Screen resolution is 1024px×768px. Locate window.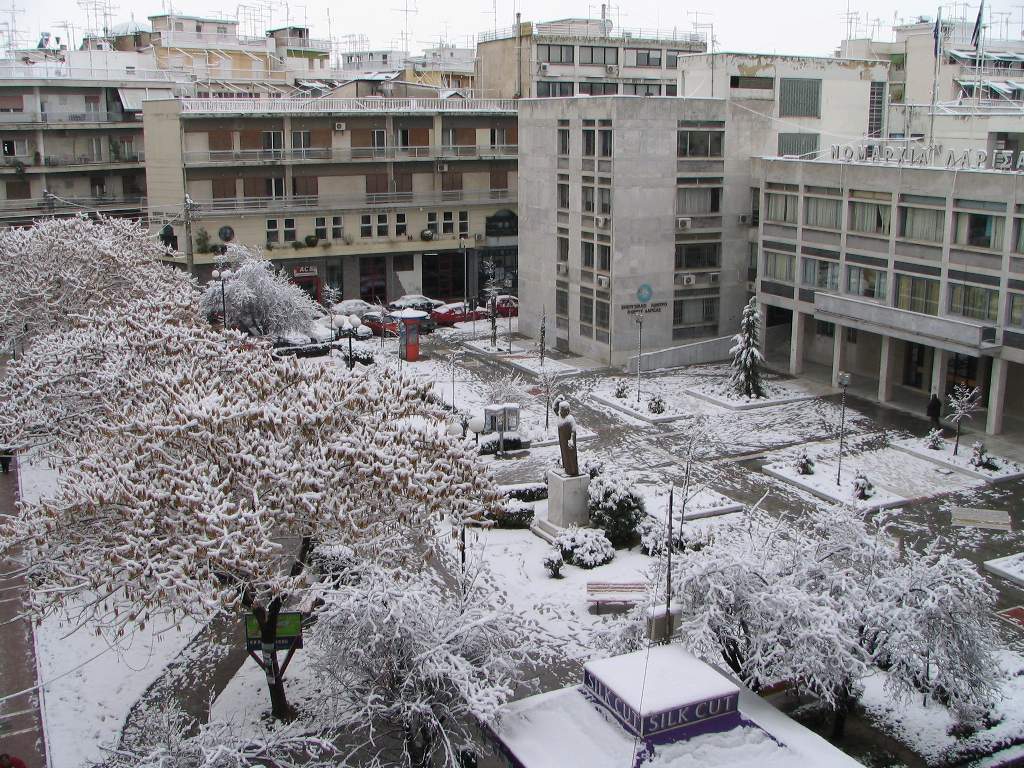
(764,196,795,226).
